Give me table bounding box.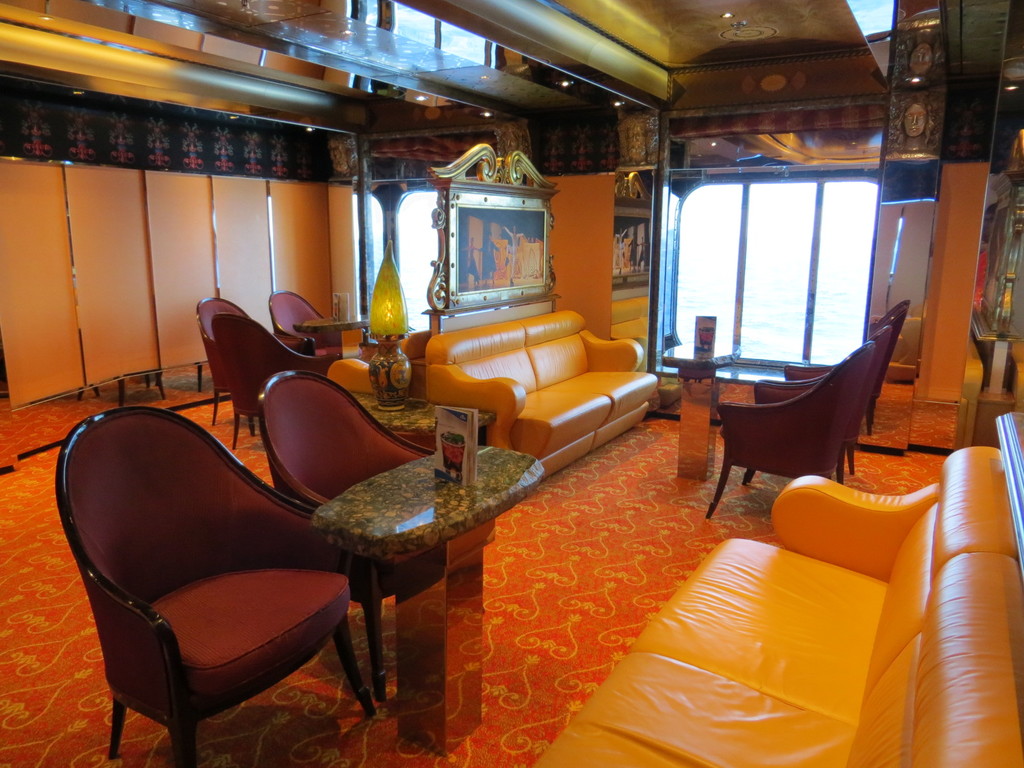
316 452 544 751.
